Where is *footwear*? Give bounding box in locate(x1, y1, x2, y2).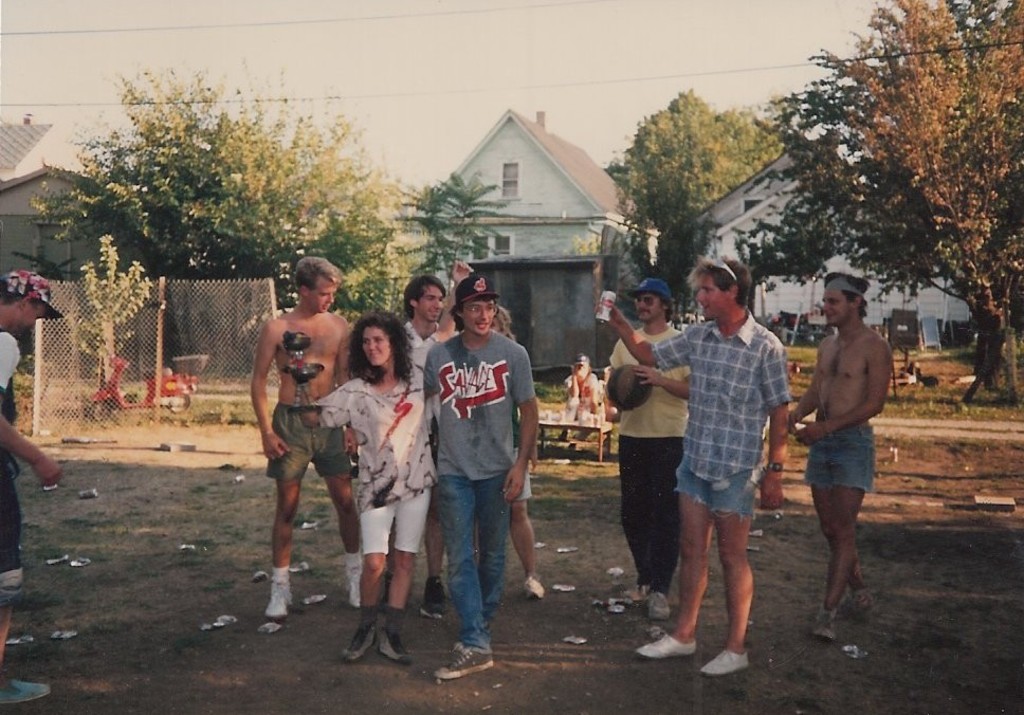
locate(648, 587, 671, 616).
